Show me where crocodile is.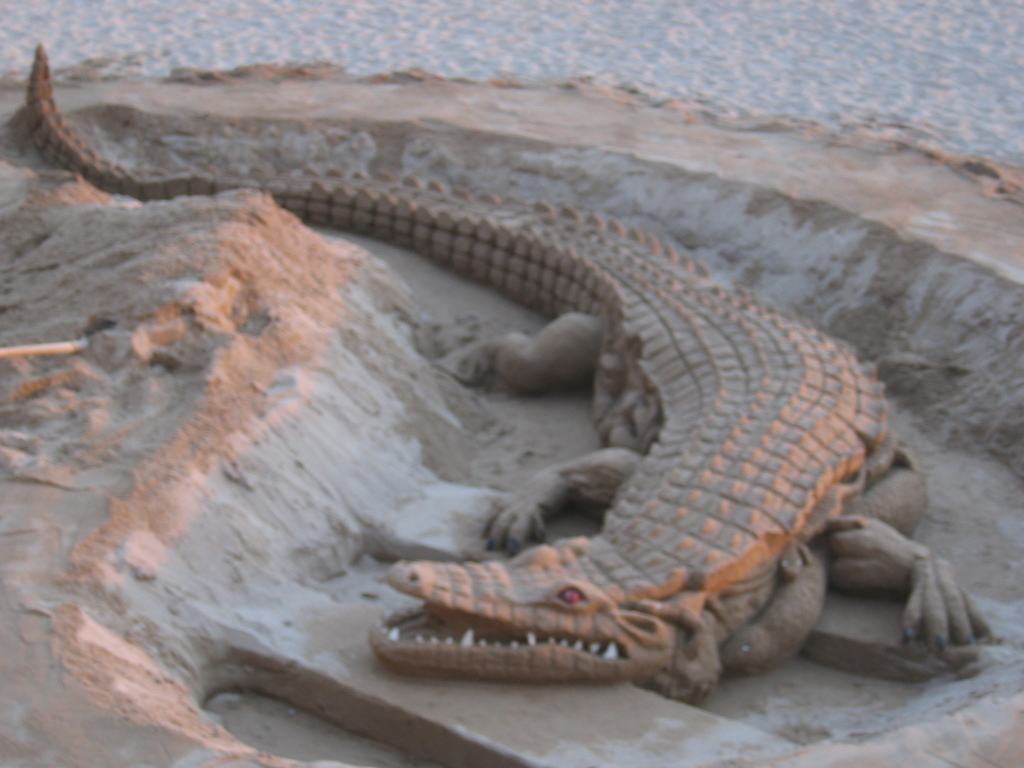
crocodile is at <box>22,48,1002,700</box>.
